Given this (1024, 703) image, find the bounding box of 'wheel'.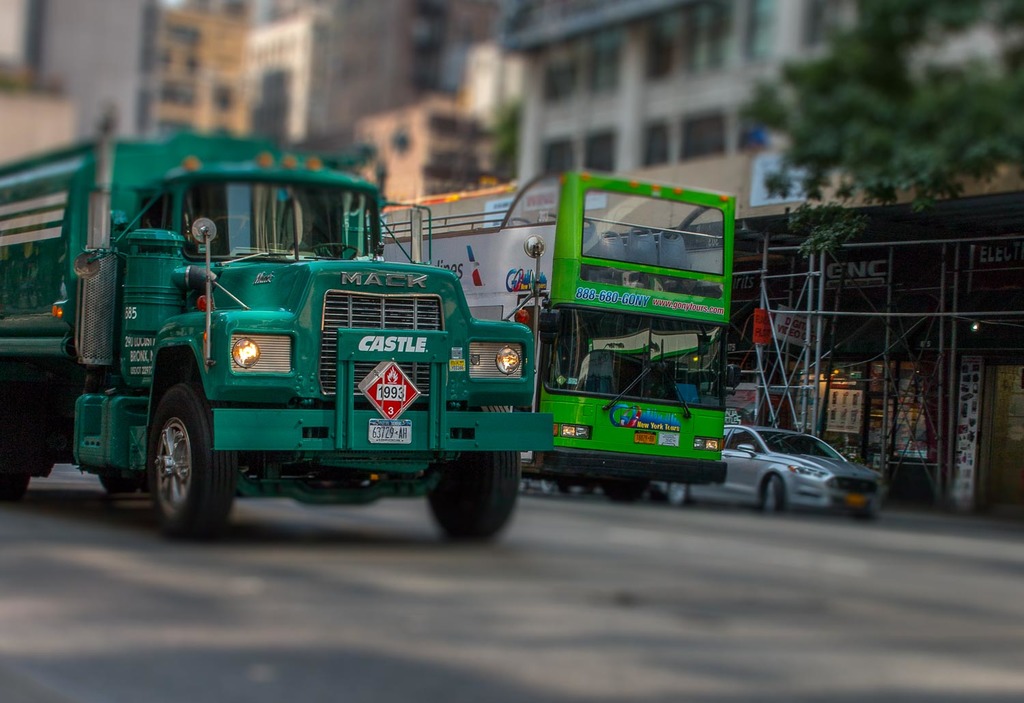
pyautogui.locateOnScreen(310, 245, 361, 257).
